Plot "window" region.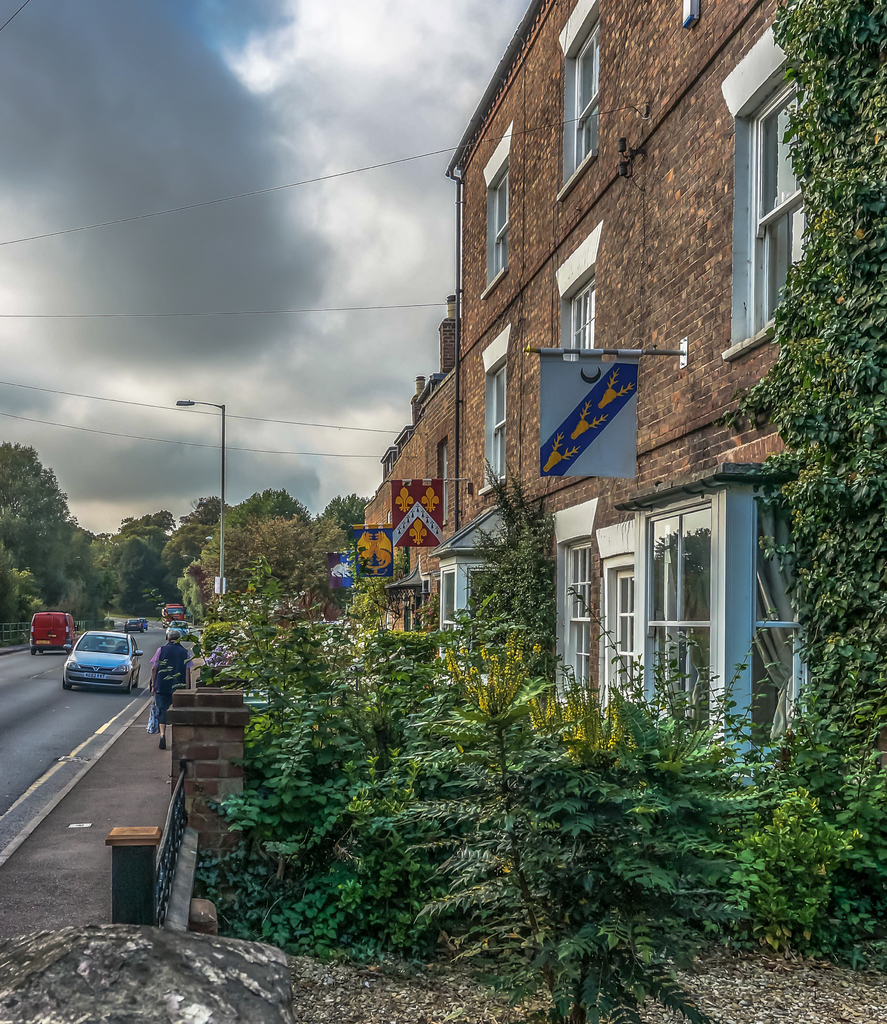
Plotted at select_region(556, 0, 605, 200).
